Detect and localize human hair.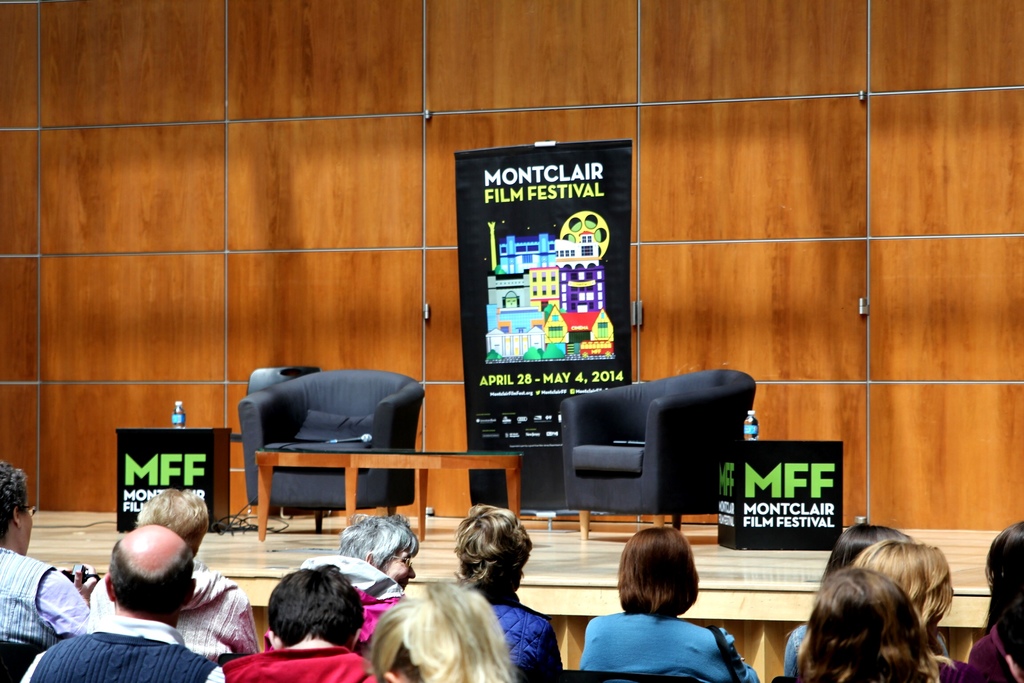
Localized at bbox=(619, 525, 703, 623).
